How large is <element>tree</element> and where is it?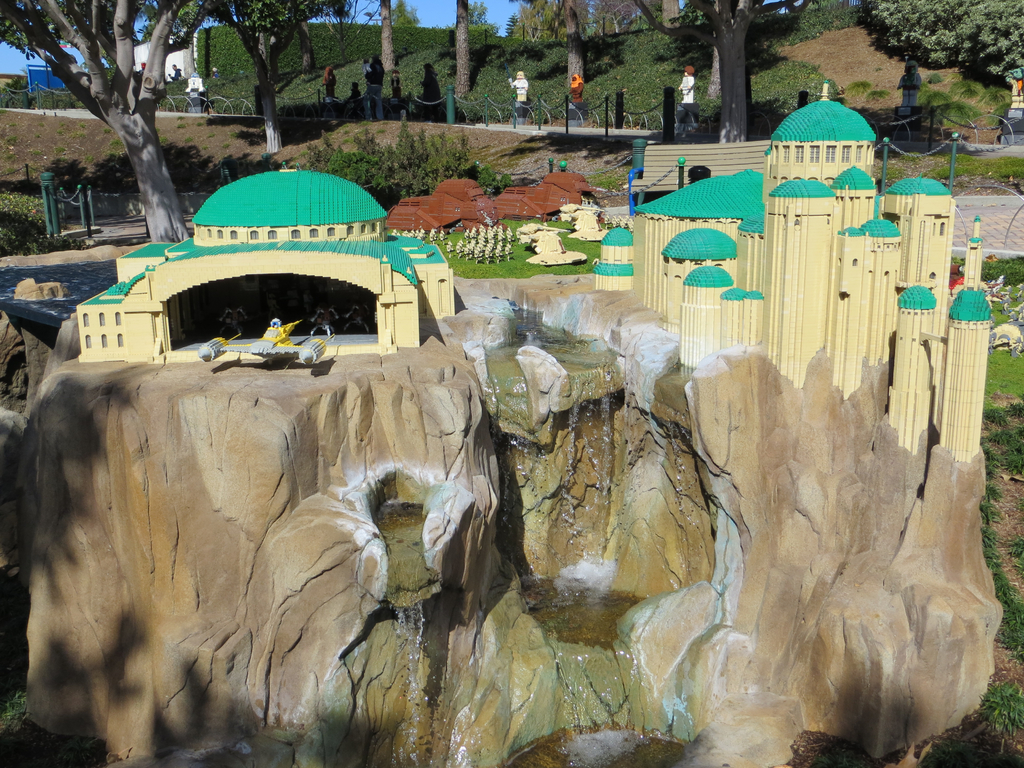
Bounding box: 211 0 352 152.
